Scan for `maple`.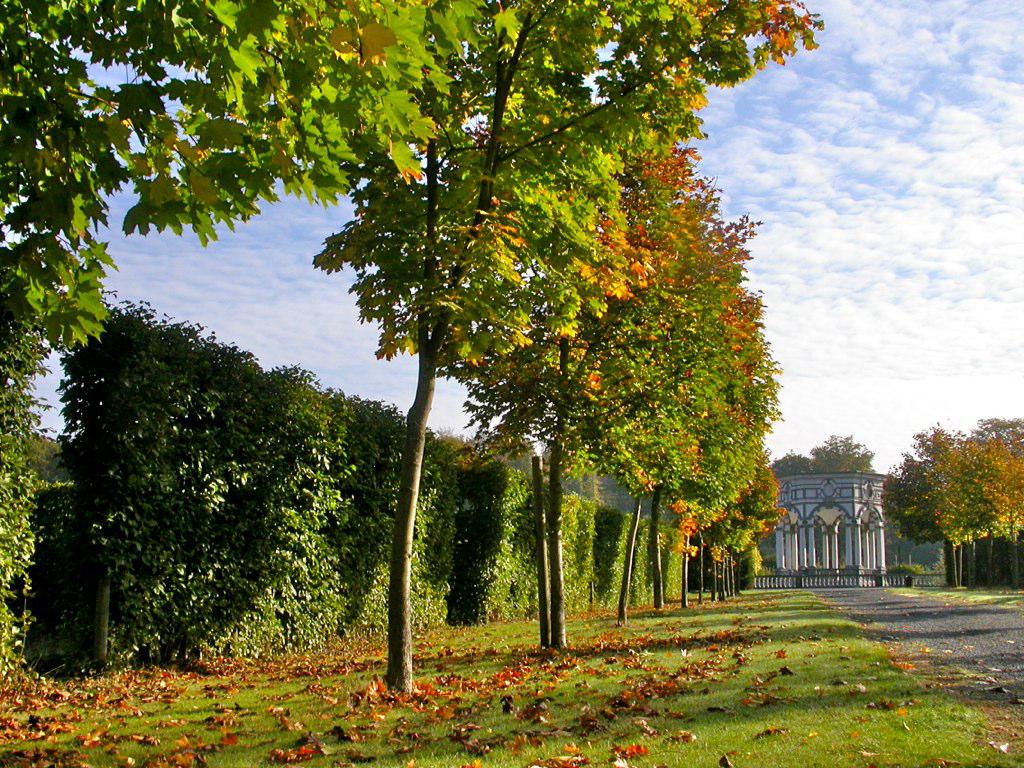
Scan result: [x1=969, y1=408, x2=1023, y2=598].
